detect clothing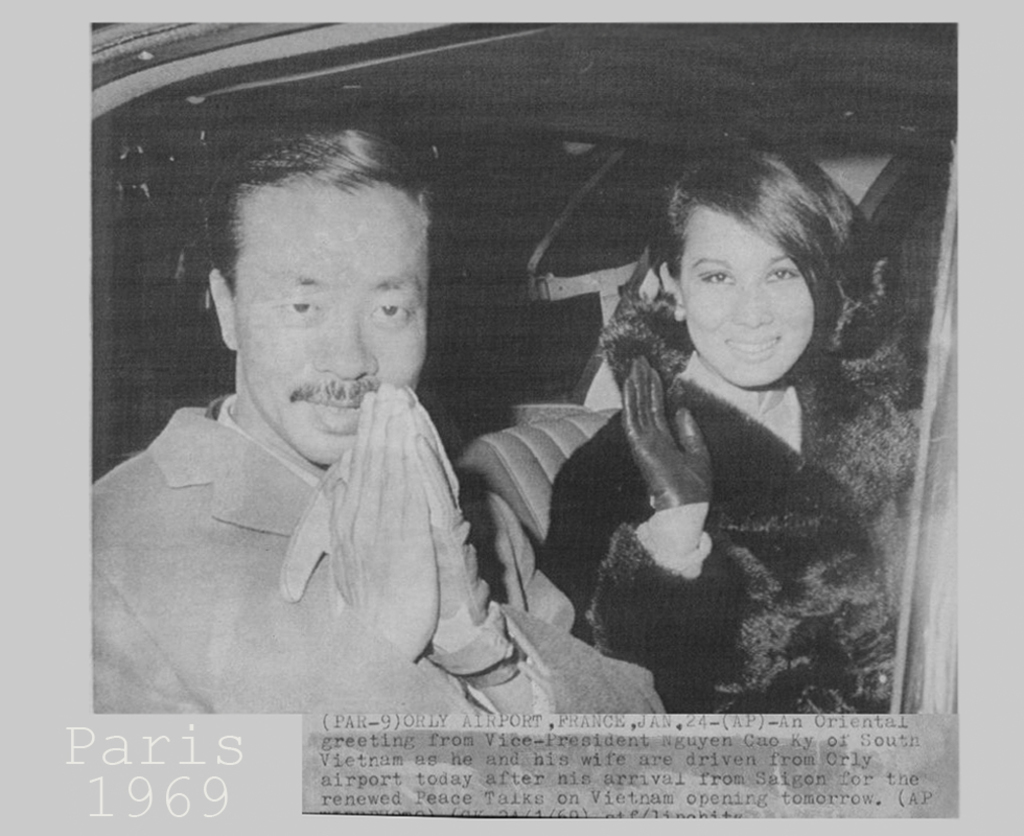
left=526, top=236, right=905, bottom=711
